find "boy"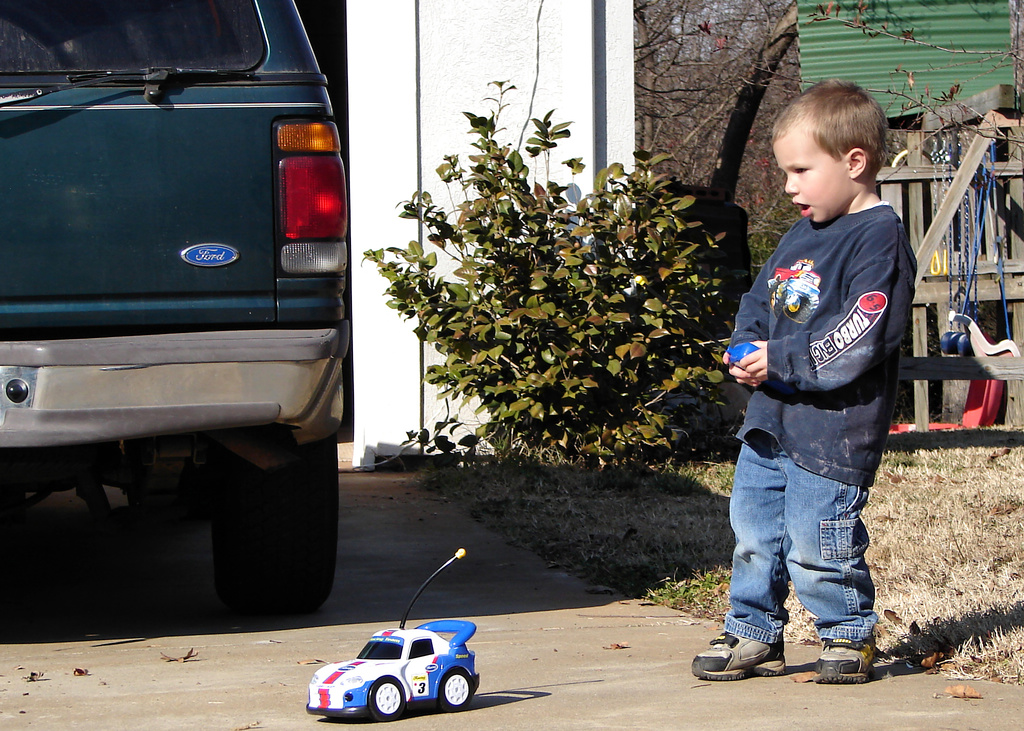
707,79,918,687
